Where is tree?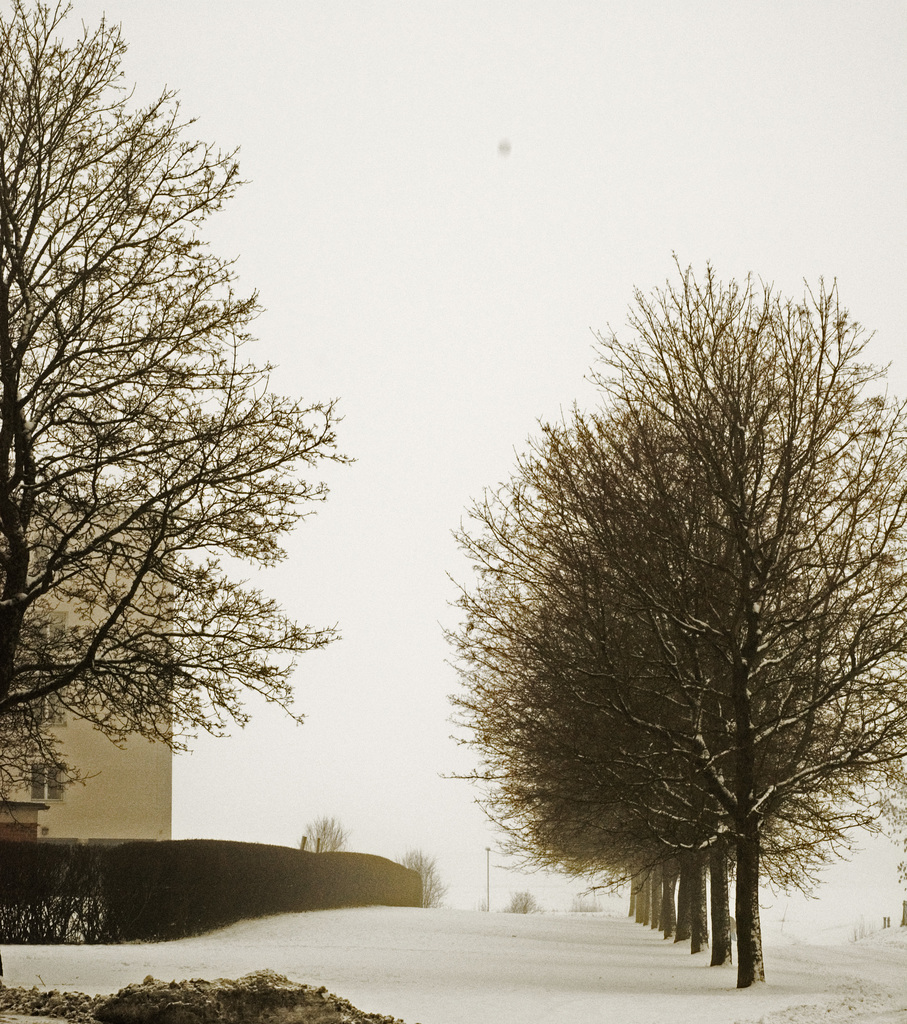
bbox(297, 814, 342, 852).
